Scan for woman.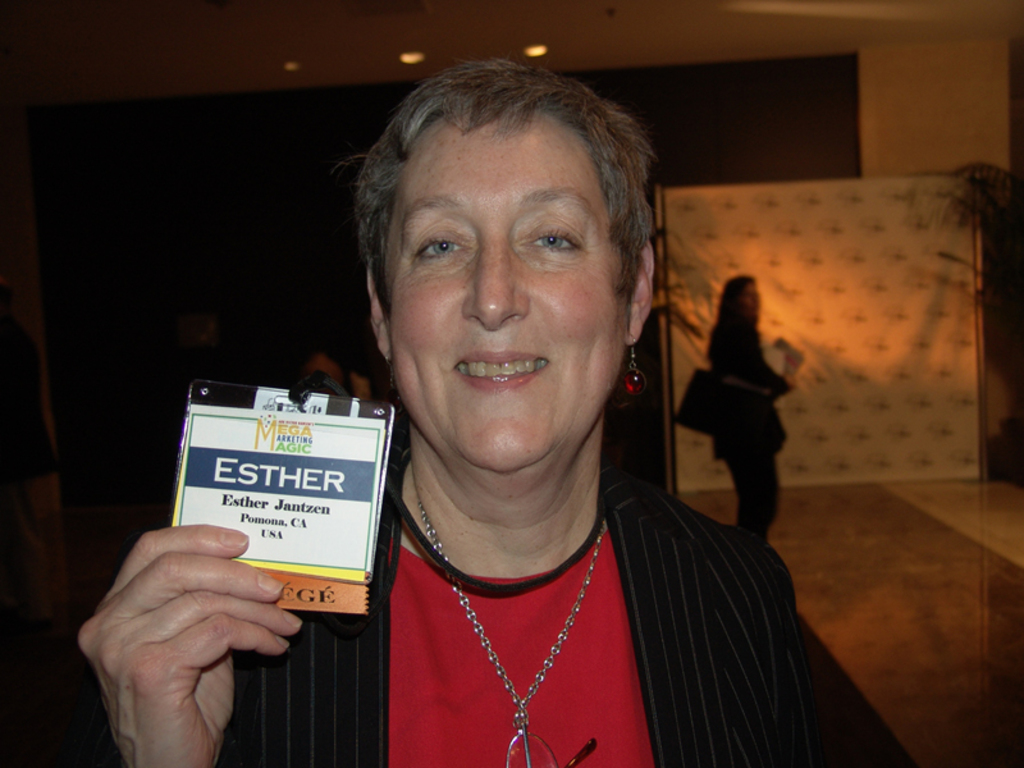
Scan result: (81,63,927,767).
